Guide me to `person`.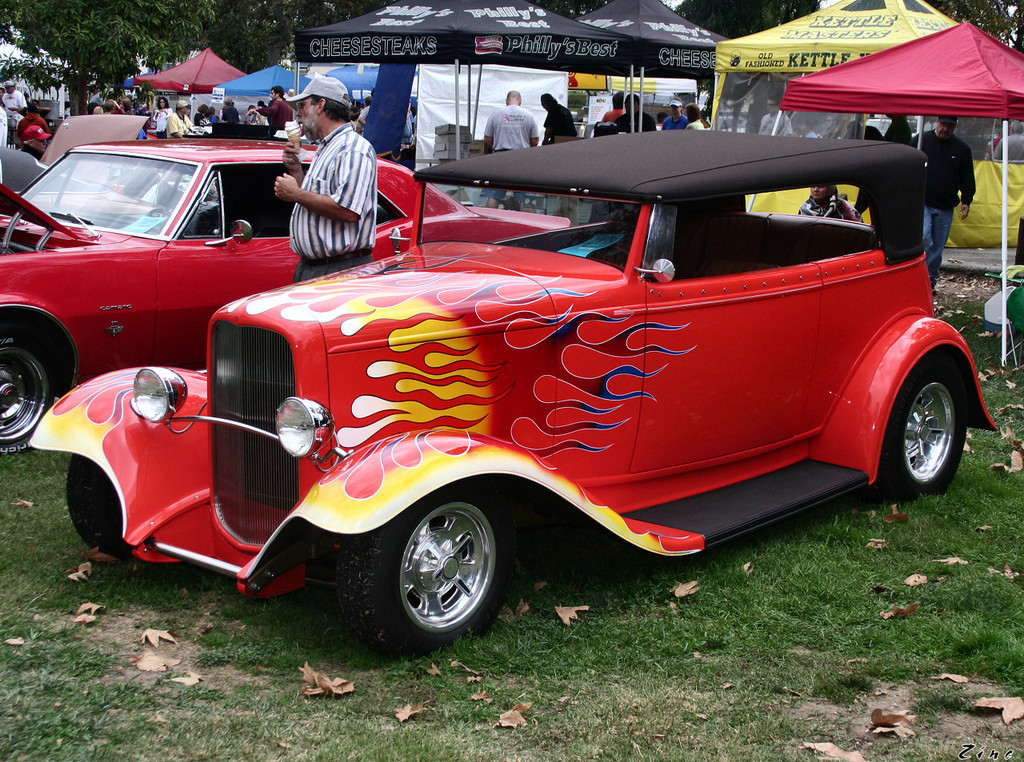
Guidance: {"x1": 271, "y1": 78, "x2": 380, "y2": 286}.
